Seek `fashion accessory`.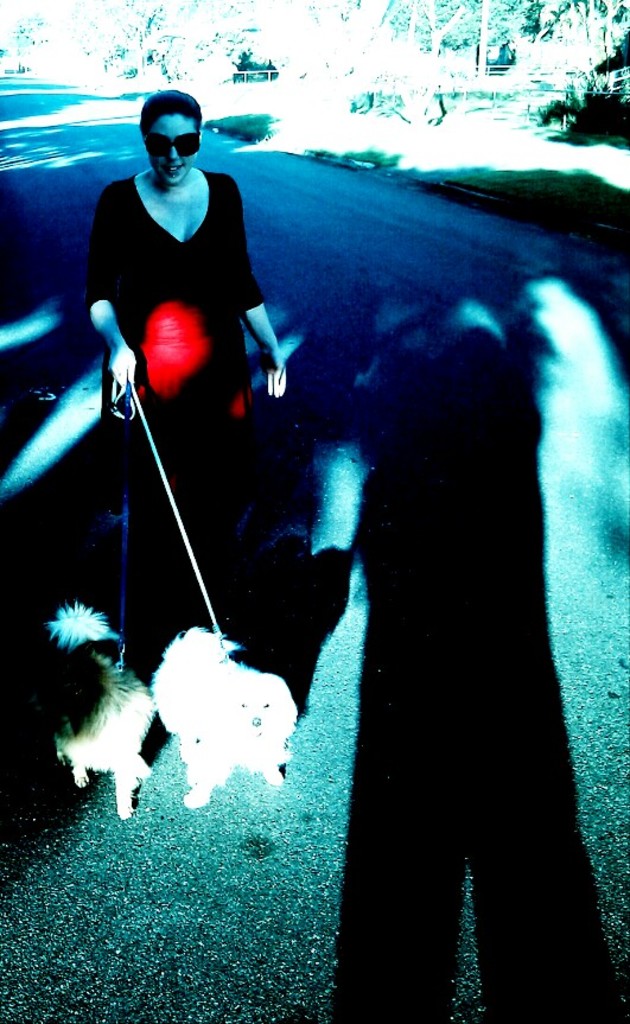
box=[142, 132, 199, 153].
